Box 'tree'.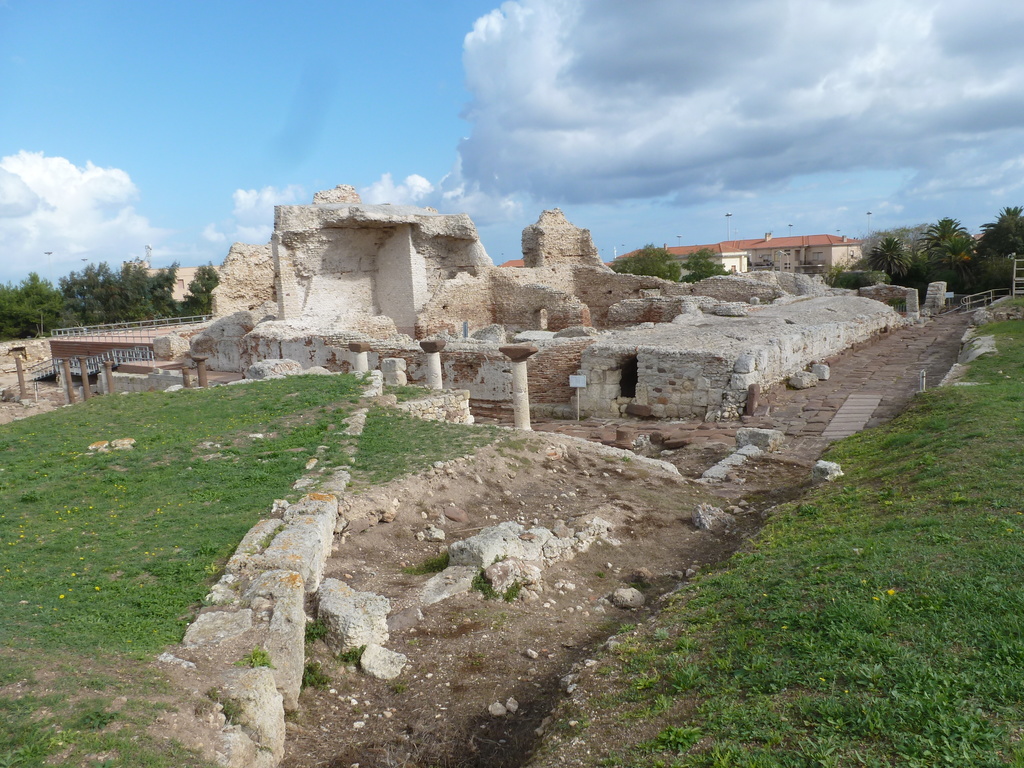
[x1=0, y1=252, x2=221, y2=352].
